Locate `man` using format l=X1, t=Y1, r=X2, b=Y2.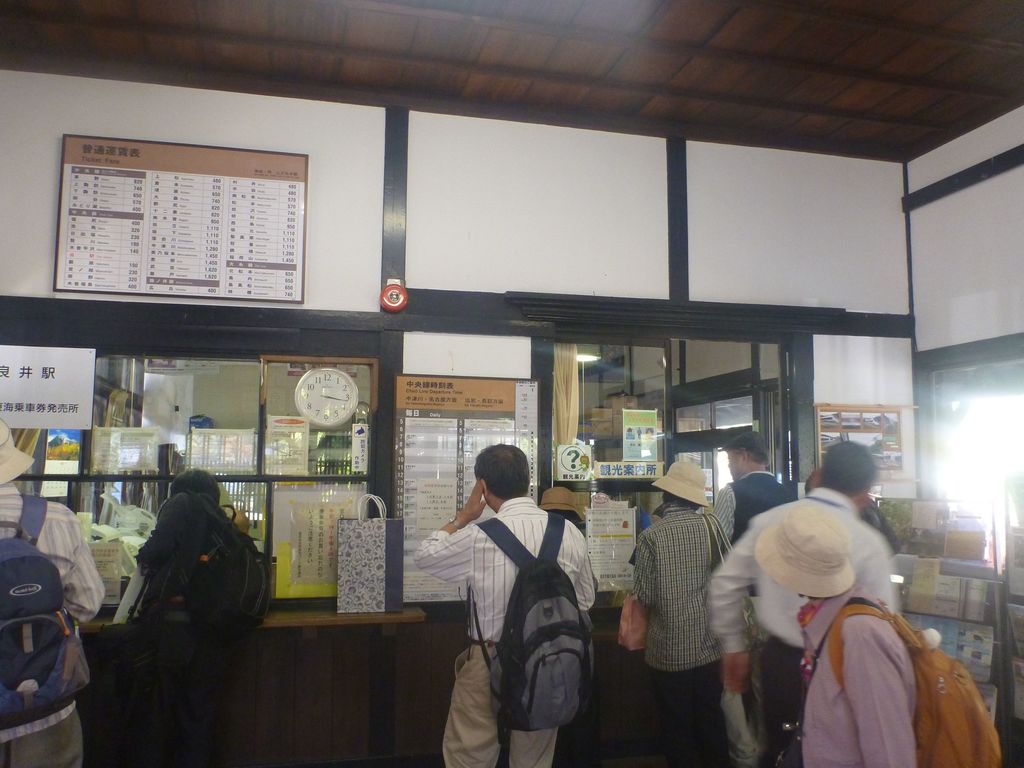
l=712, t=429, r=802, b=561.
